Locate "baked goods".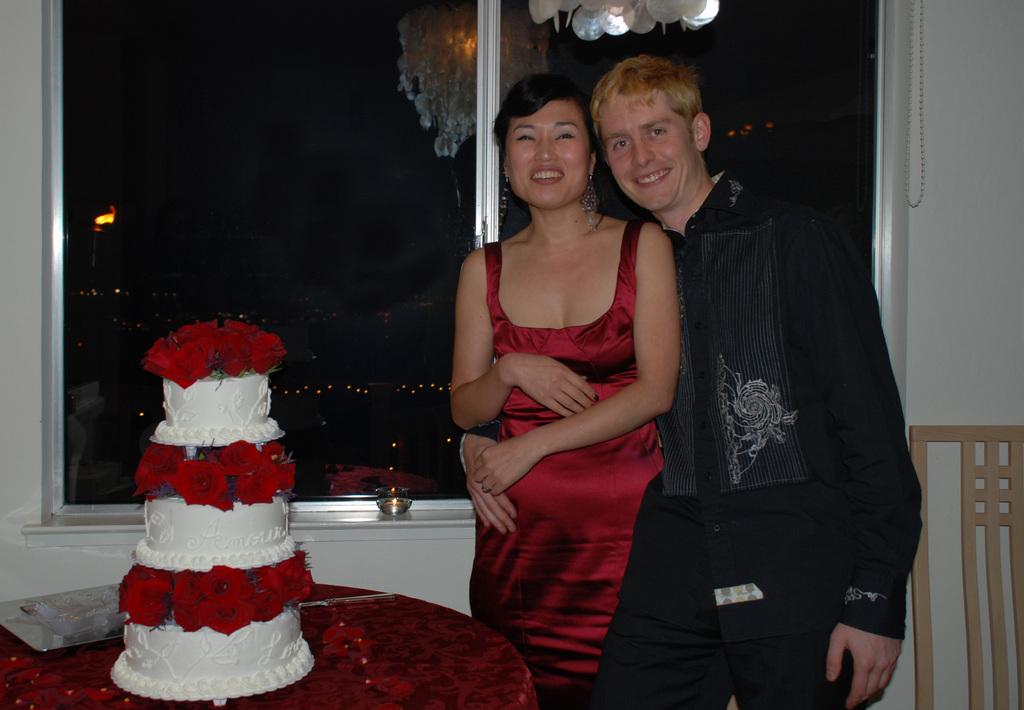
Bounding box: {"left": 105, "top": 365, "right": 308, "bottom": 704}.
